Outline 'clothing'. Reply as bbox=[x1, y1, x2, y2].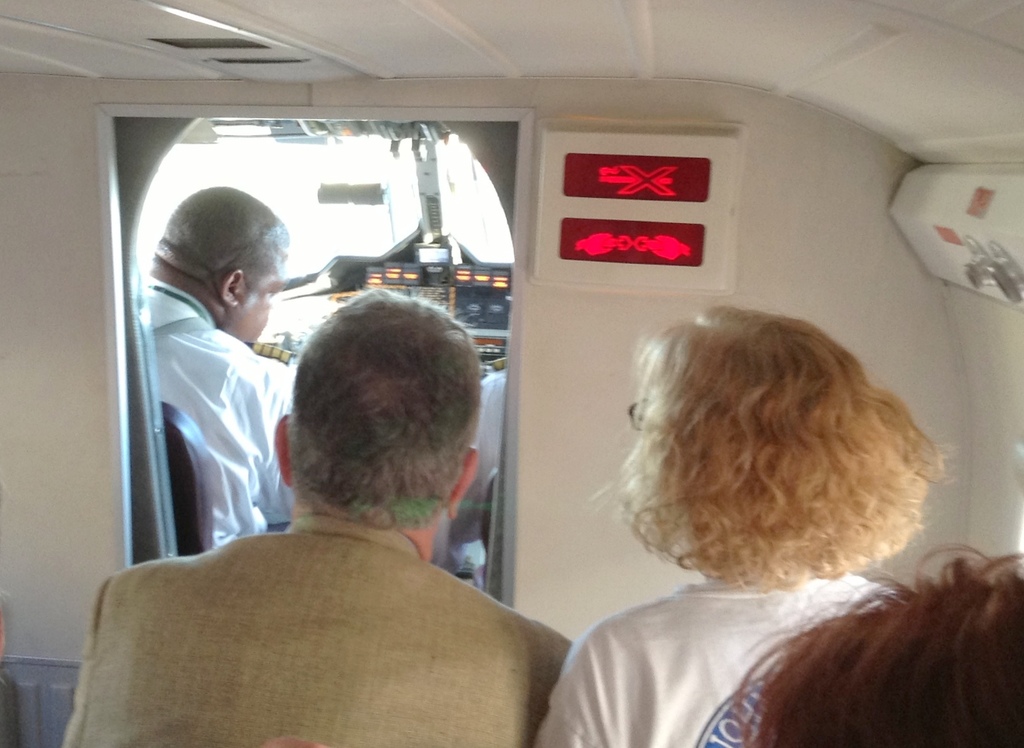
bbox=[63, 516, 576, 747].
